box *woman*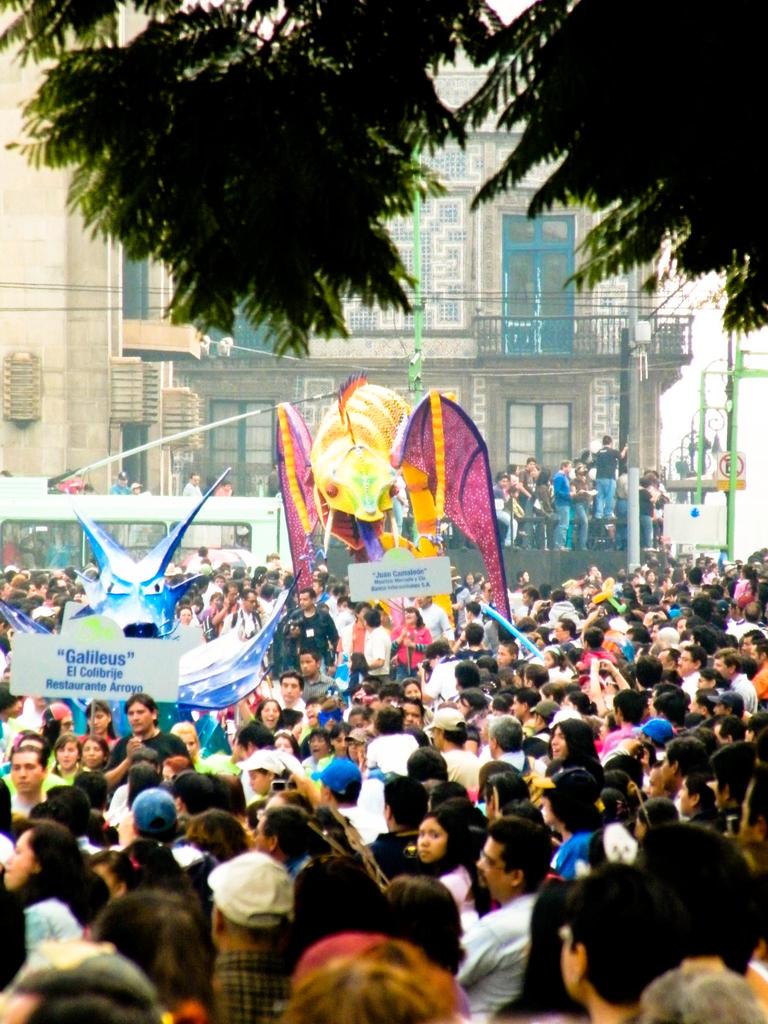
x1=529 y1=468 x2=560 y2=551
